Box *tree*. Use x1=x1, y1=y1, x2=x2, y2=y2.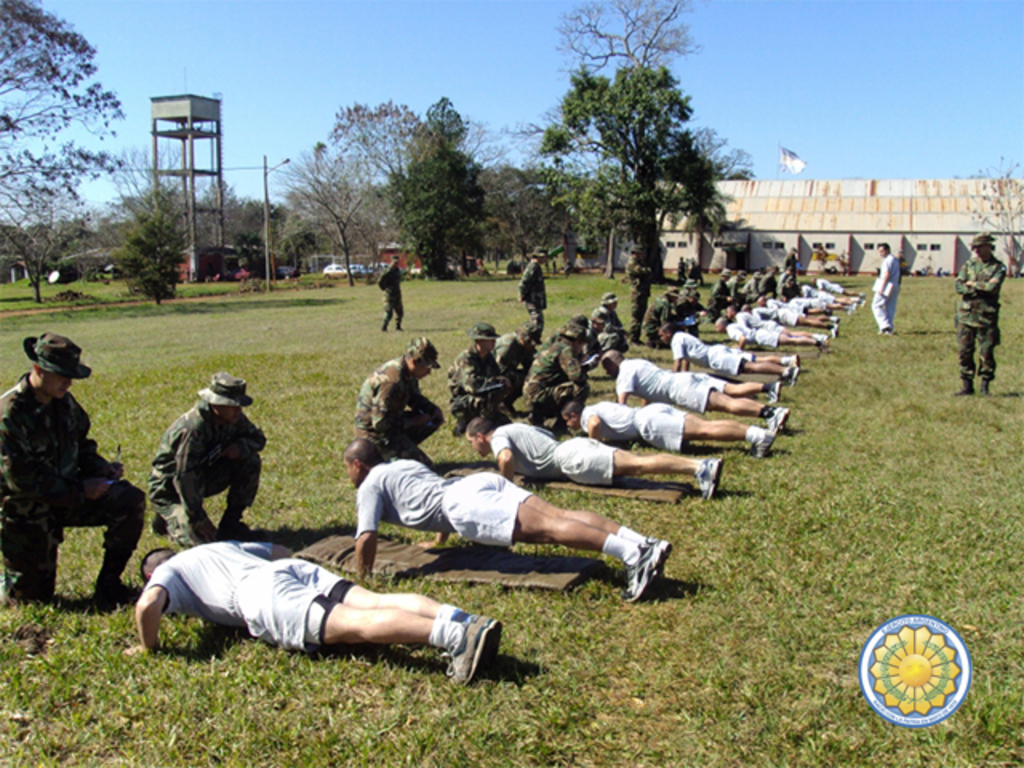
x1=544, y1=59, x2=728, y2=278.
